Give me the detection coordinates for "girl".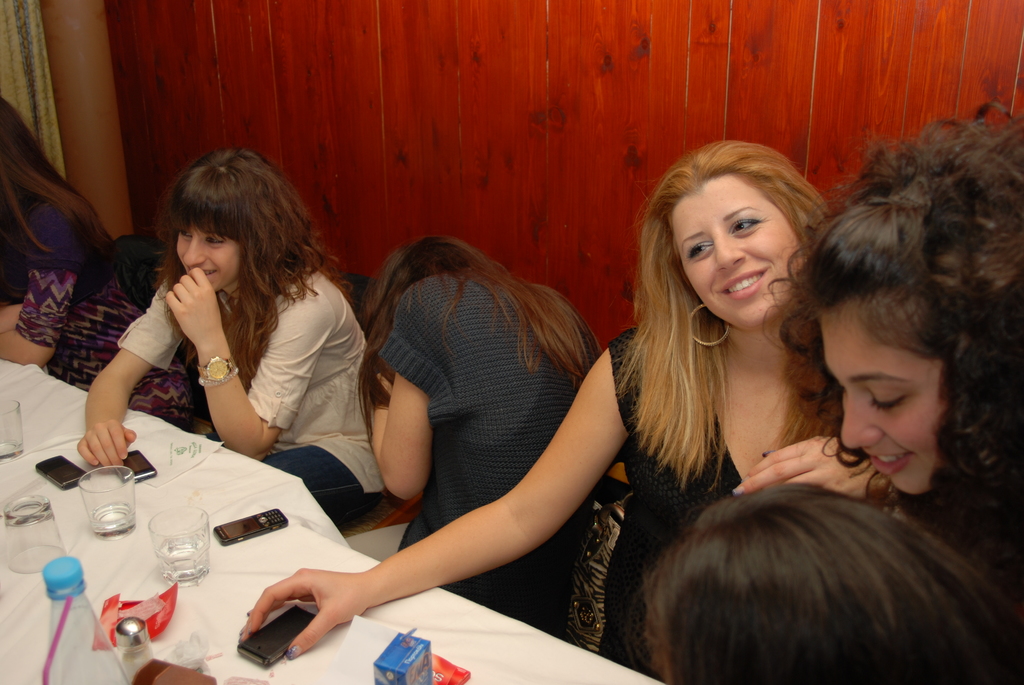
x1=236 y1=141 x2=914 y2=659.
